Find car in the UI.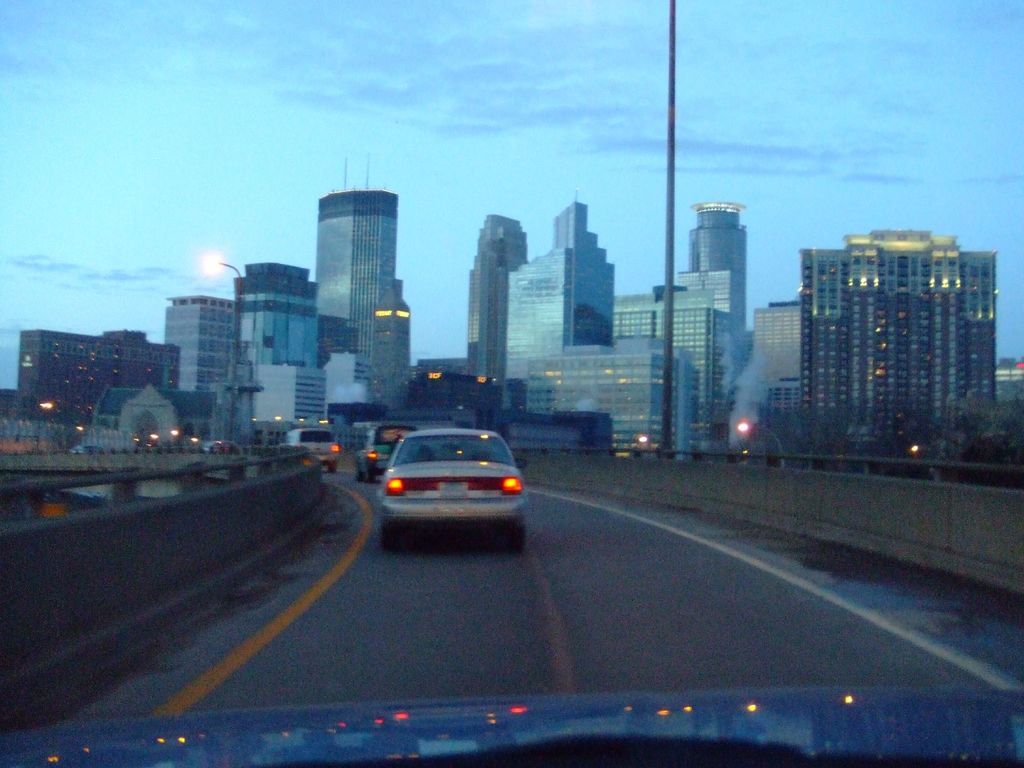
UI element at Rect(204, 440, 242, 454).
